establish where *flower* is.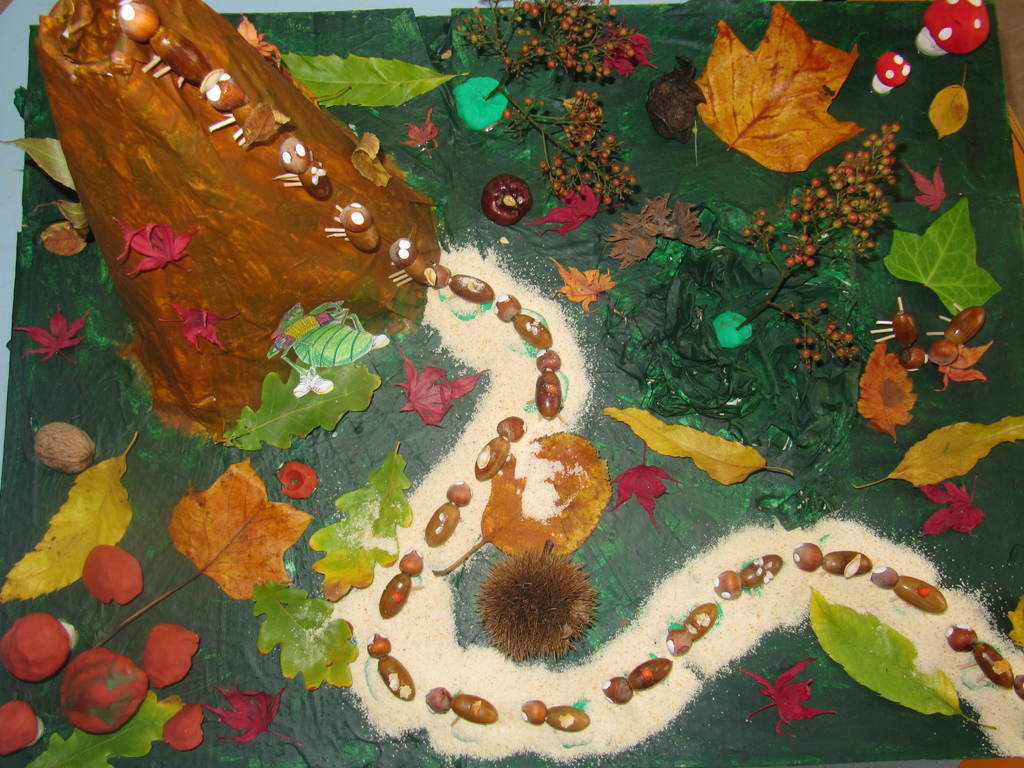
Established at 155/300/242/356.
